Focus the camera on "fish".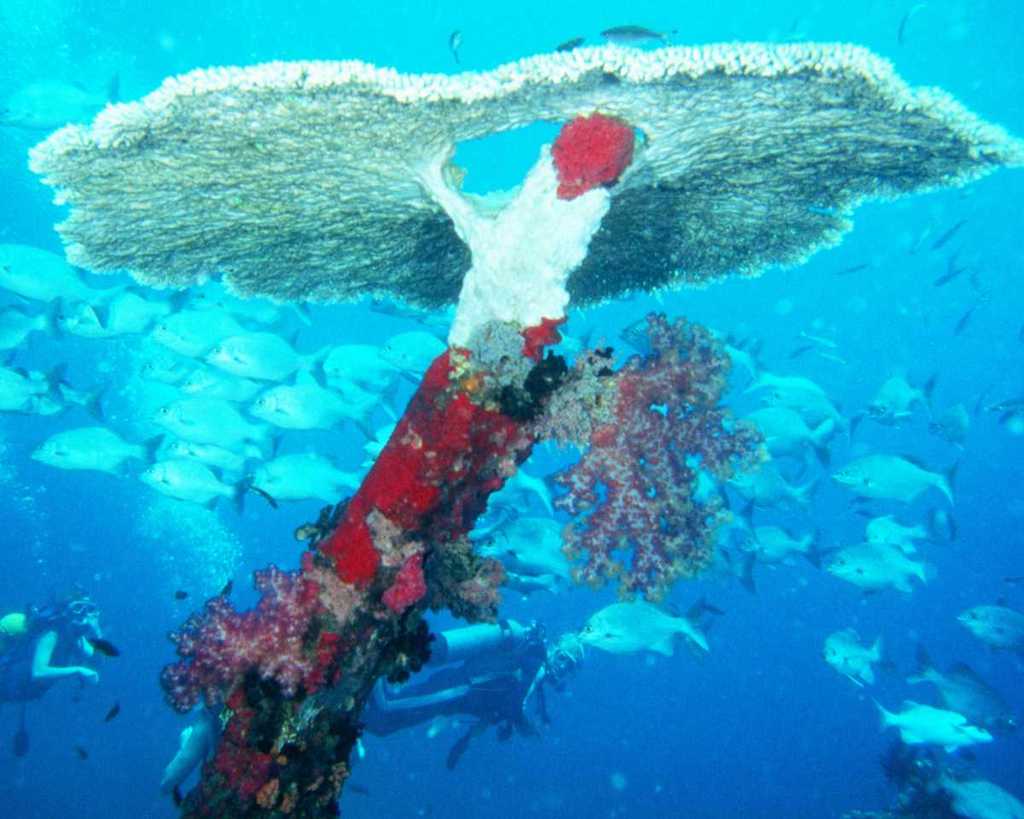
Focus region: {"left": 921, "top": 398, "right": 971, "bottom": 456}.
